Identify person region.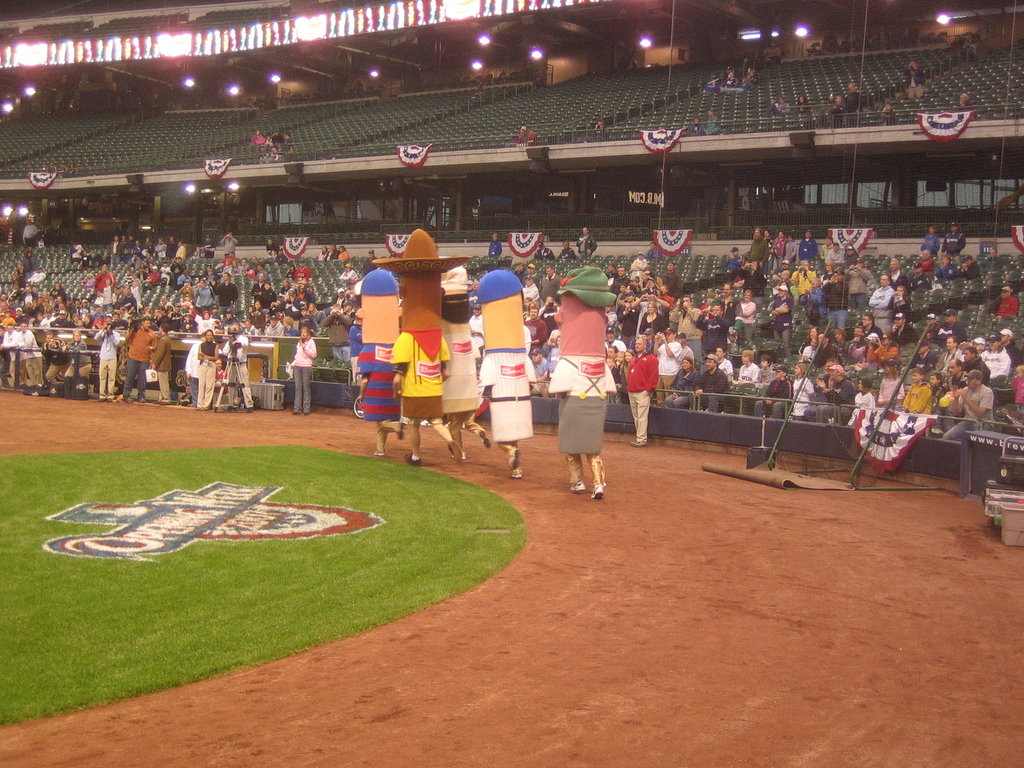
Region: 442, 259, 497, 470.
